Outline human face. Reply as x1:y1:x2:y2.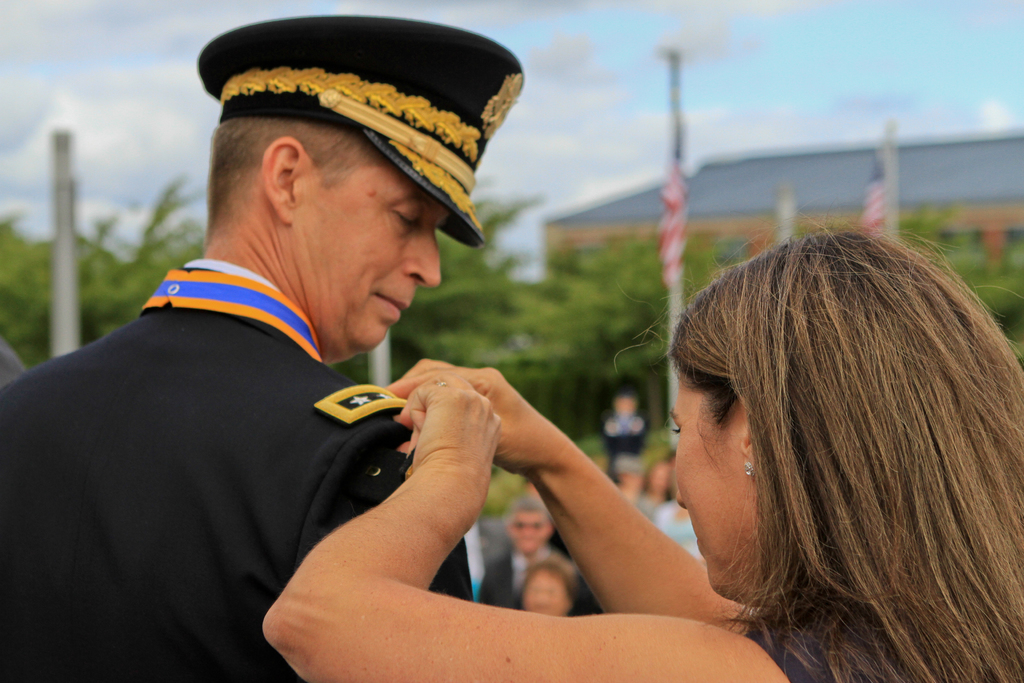
289:153:458:362.
